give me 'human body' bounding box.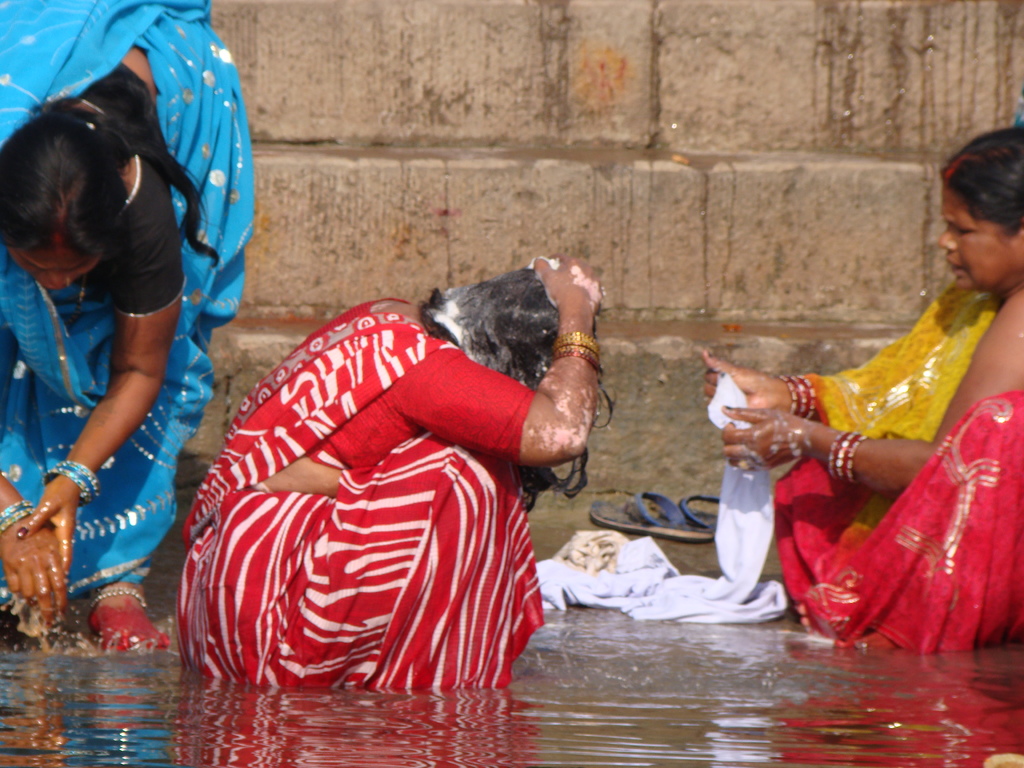
x1=0, y1=0, x2=255, y2=643.
